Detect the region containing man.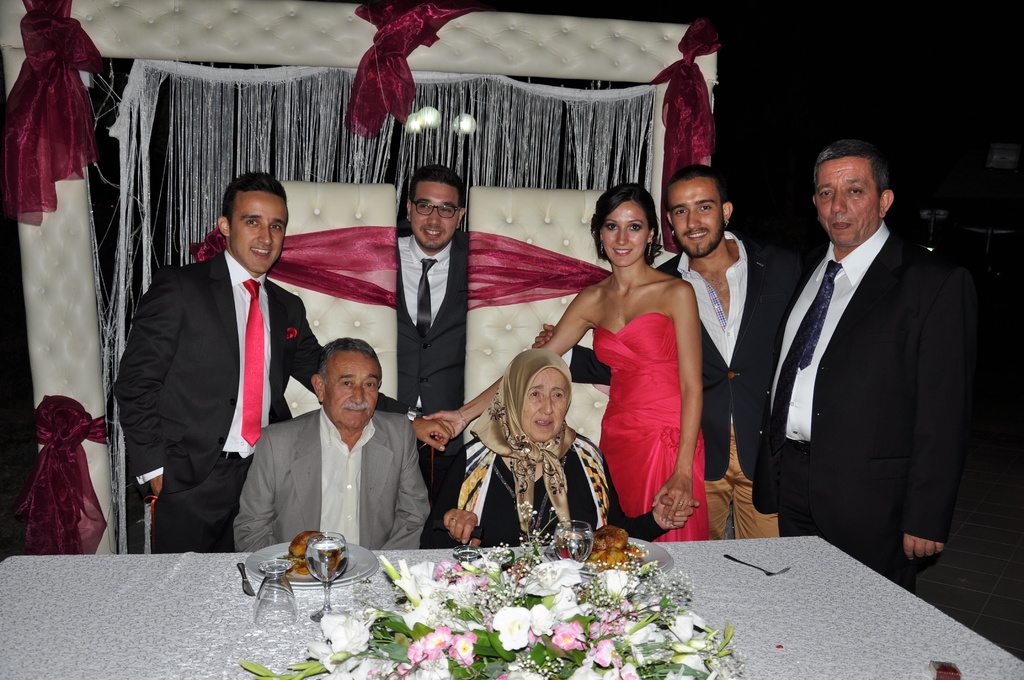
[760,93,977,618].
